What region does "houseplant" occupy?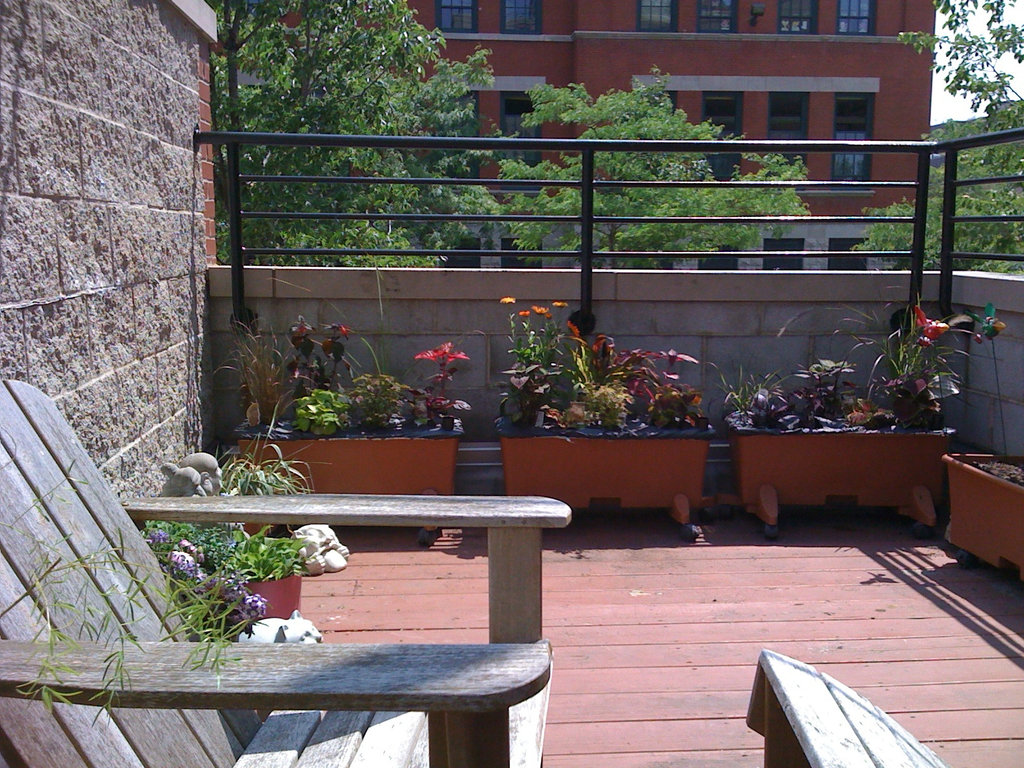
{"x1": 207, "y1": 317, "x2": 474, "y2": 525}.
